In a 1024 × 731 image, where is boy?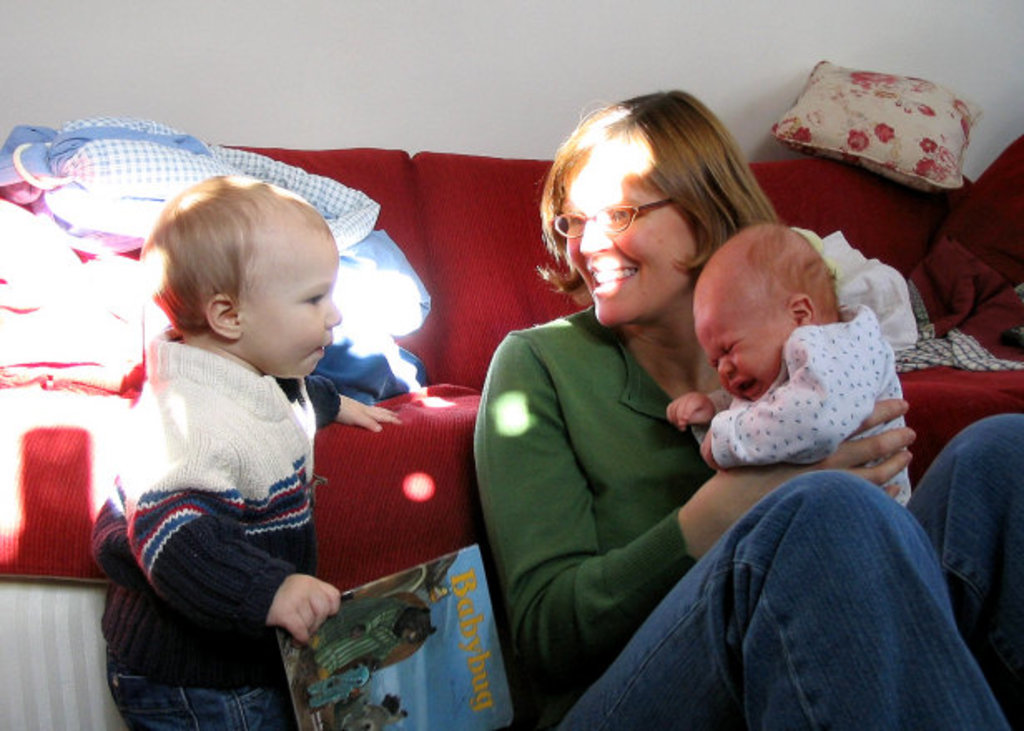
left=76, top=145, right=371, bottom=730.
